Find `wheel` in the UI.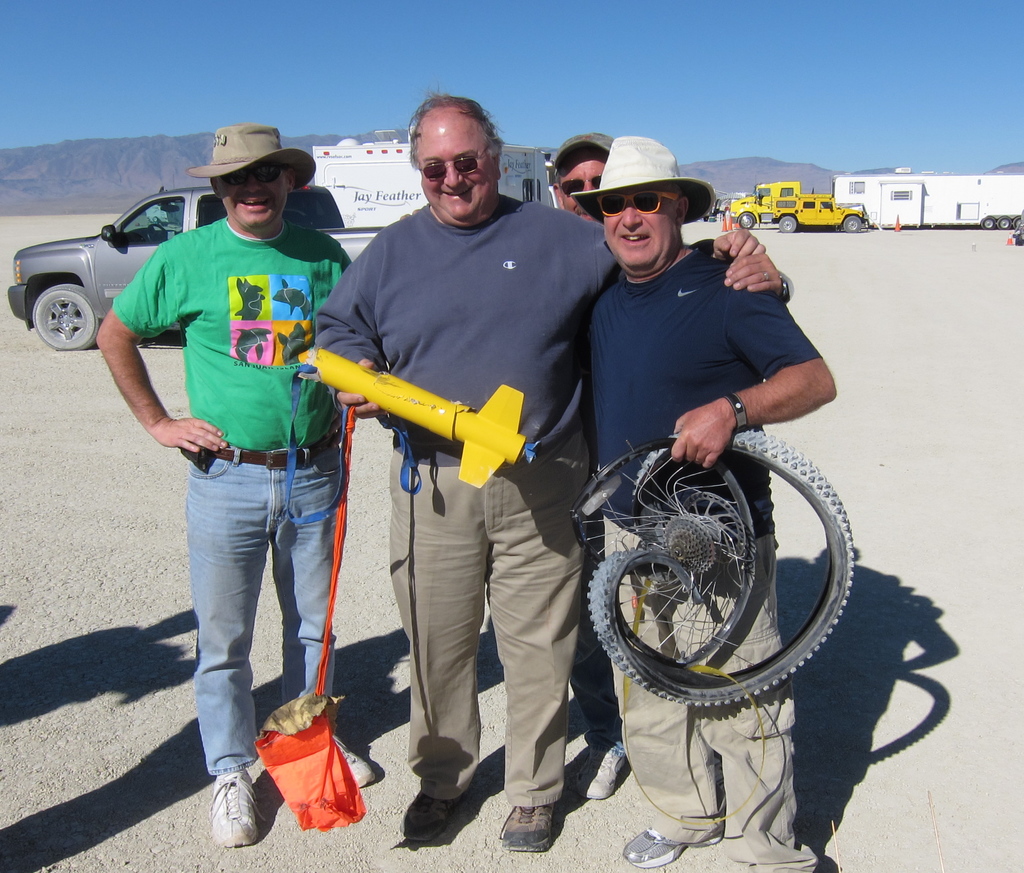
UI element at box(738, 211, 754, 228).
